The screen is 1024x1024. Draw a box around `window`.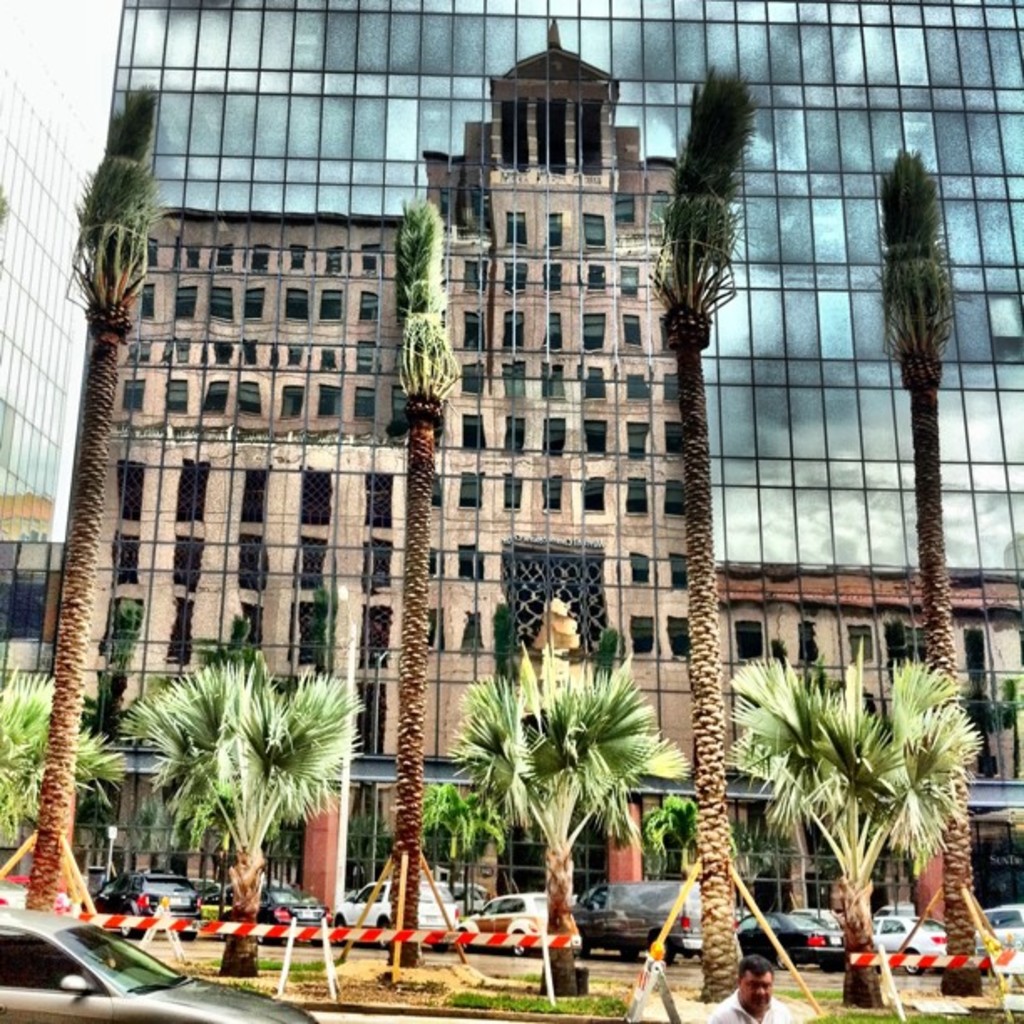
{"x1": 84, "y1": 668, "x2": 125, "y2": 745}.
